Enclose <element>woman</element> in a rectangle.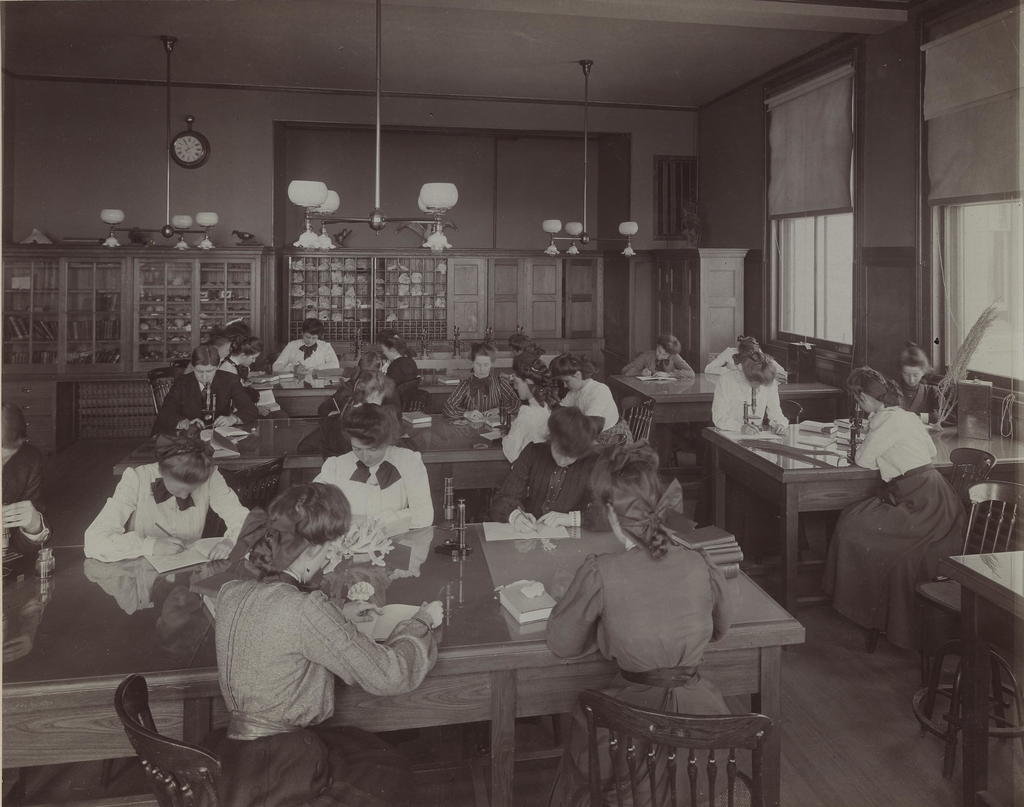
(894,341,962,426).
